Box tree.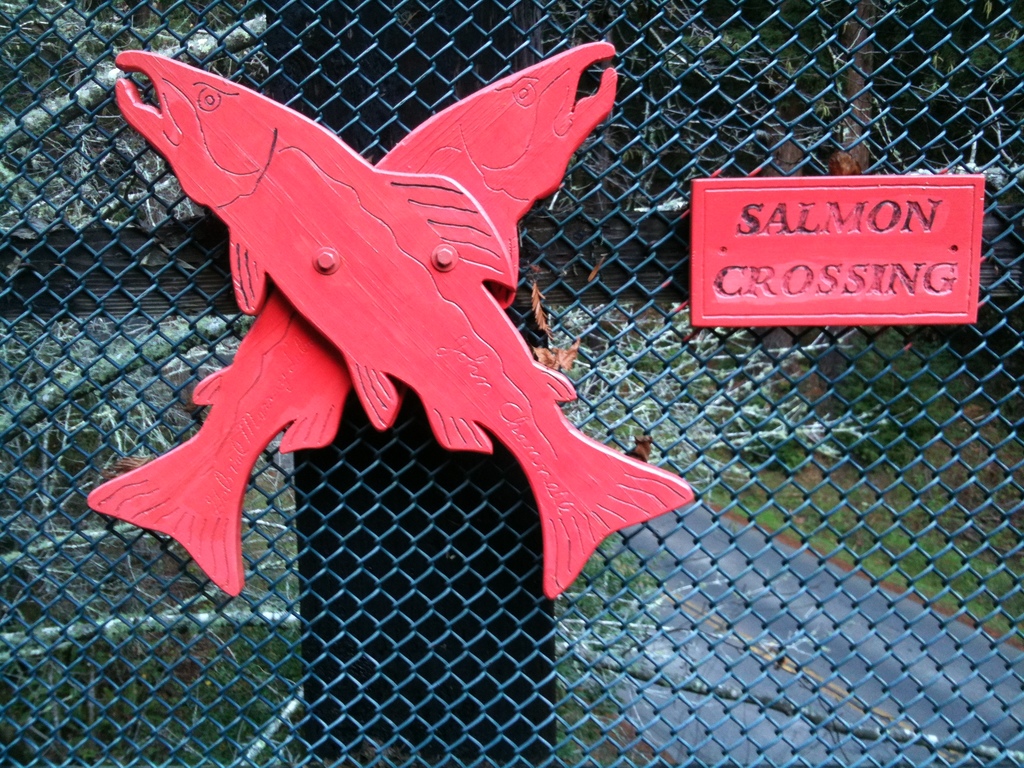
locate(0, 0, 888, 767).
